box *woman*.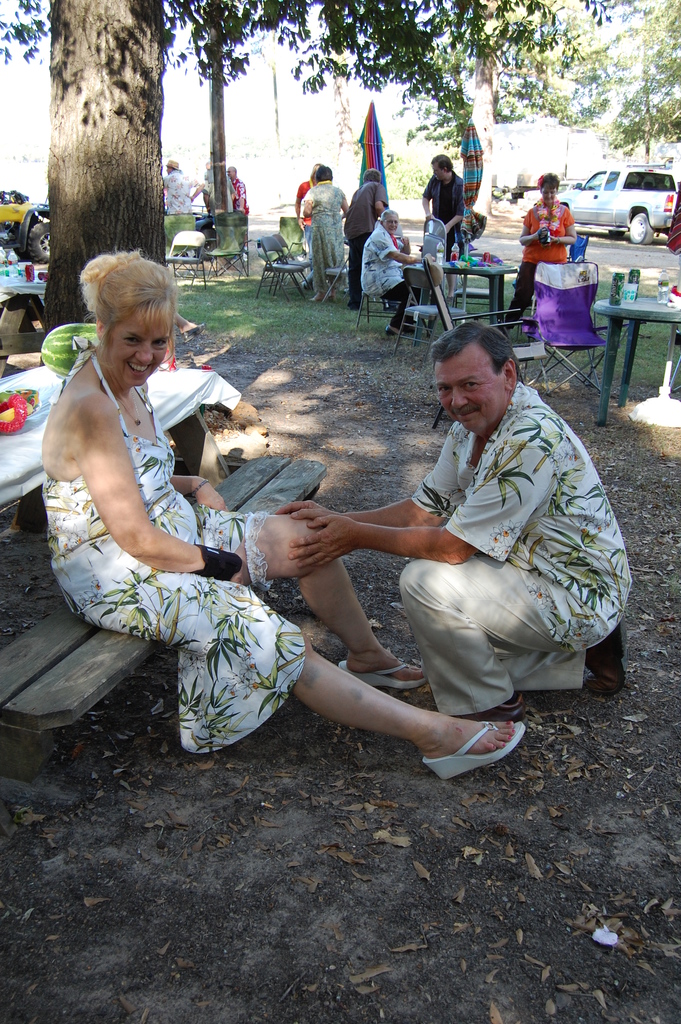
detection(302, 168, 349, 298).
